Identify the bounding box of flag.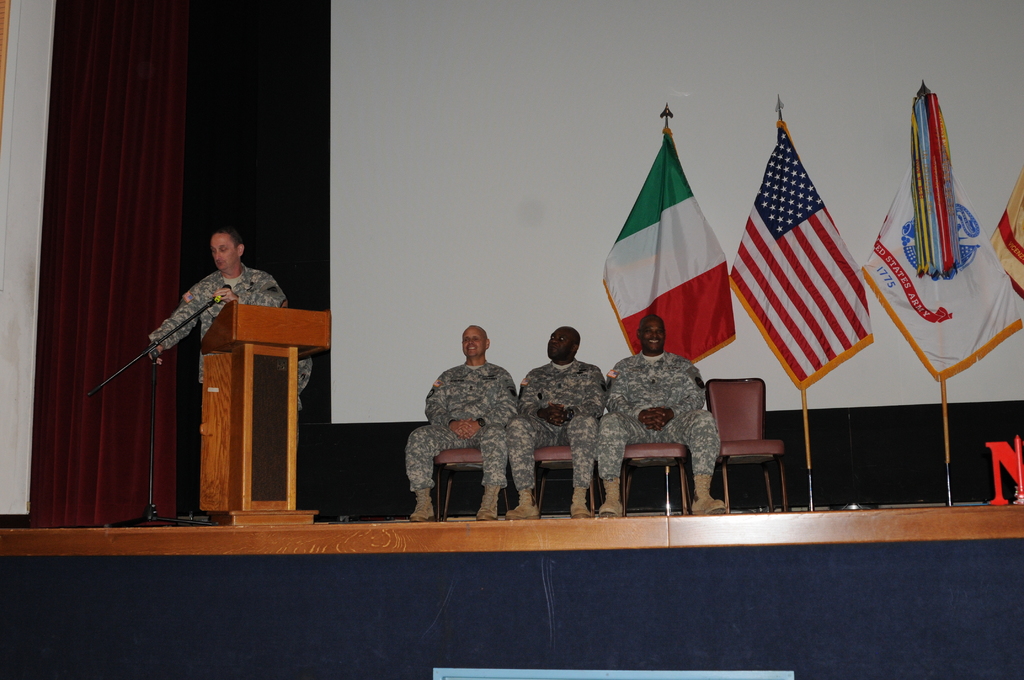
bbox=(863, 79, 1023, 378).
